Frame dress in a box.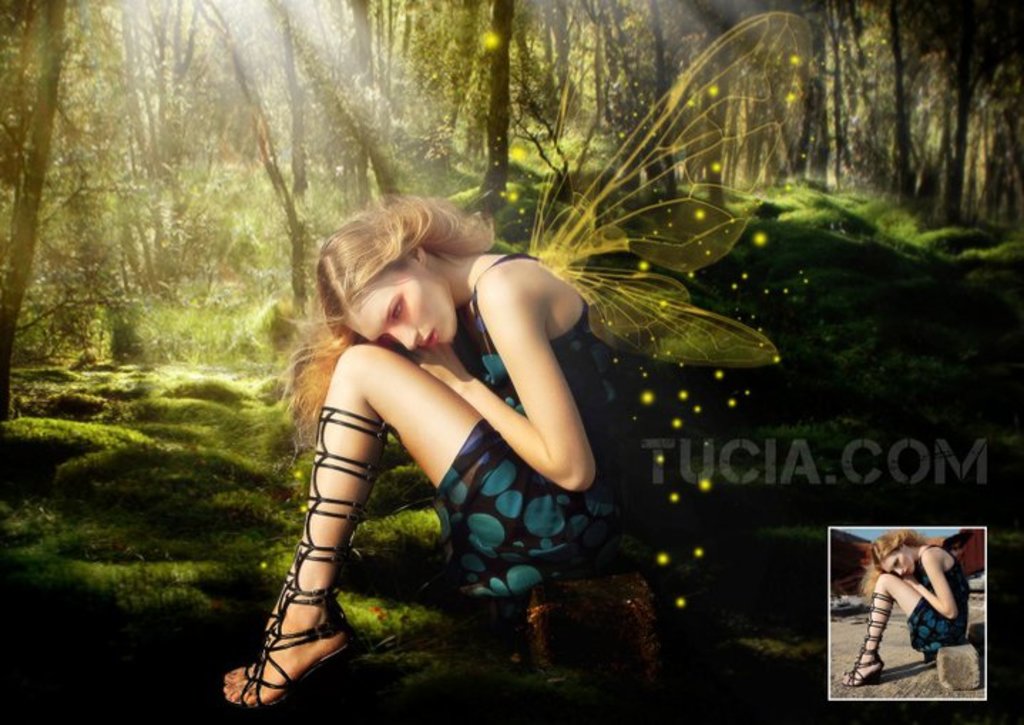
l=429, t=248, r=634, b=594.
